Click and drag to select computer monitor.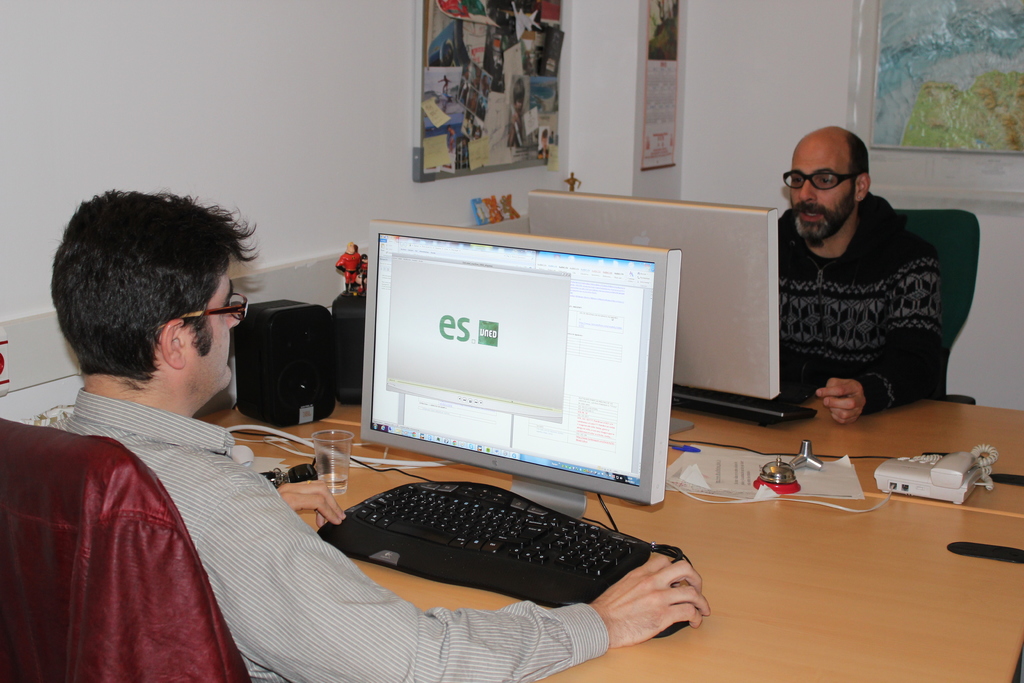
Selection: rect(346, 231, 677, 545).
